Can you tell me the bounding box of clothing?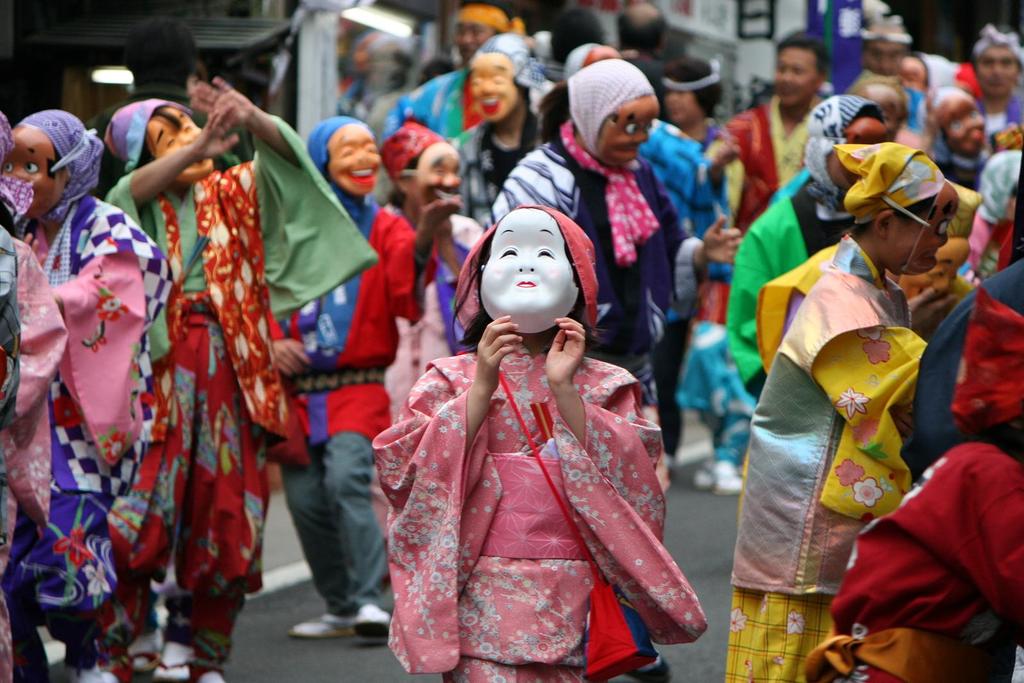
17/195/170/682.
